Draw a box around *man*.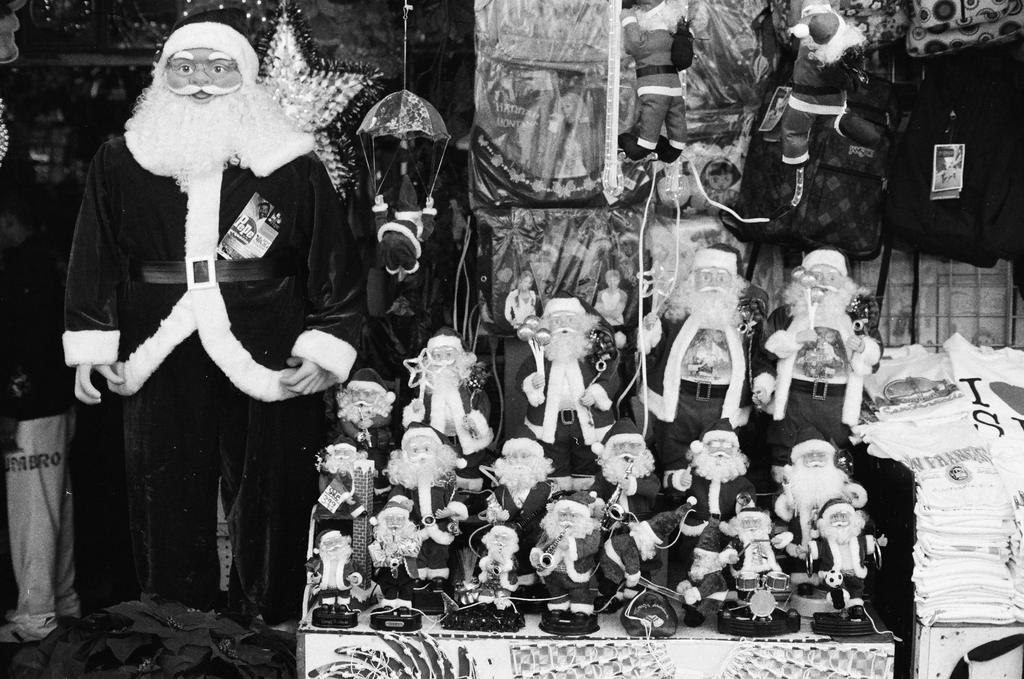
x1=380, y1=418, x2=472, y2=580.
